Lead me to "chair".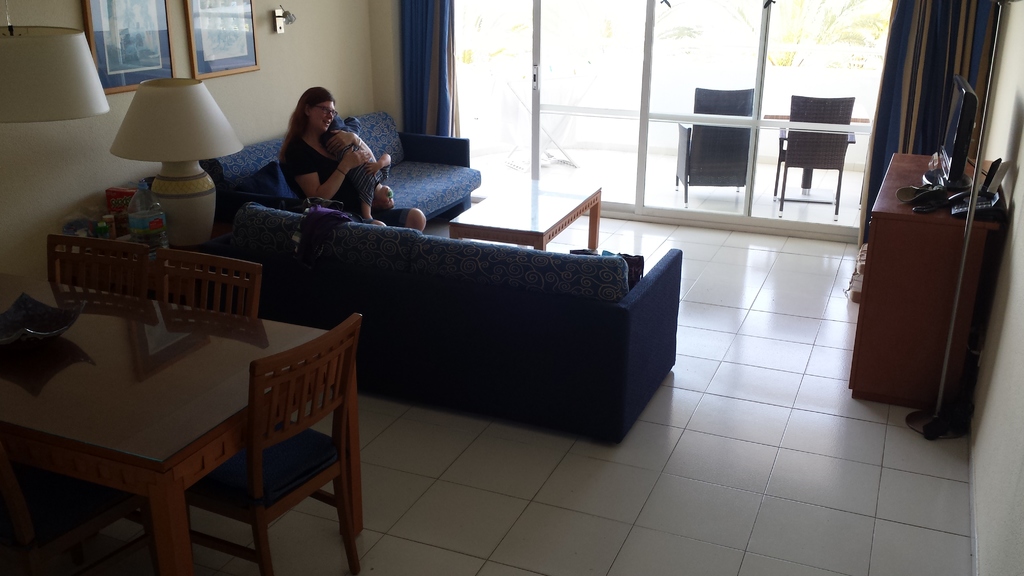
Lead to x1=769 y1=106 x2=865 y2=226.
